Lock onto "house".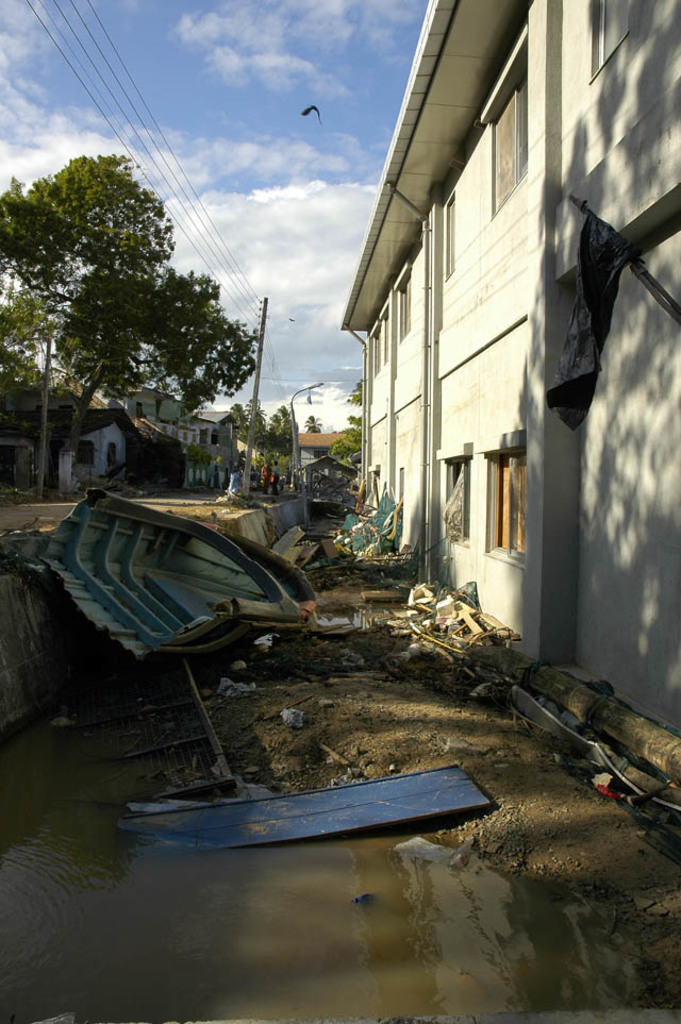
Locked: bbox(37, 397, 128, 508).
